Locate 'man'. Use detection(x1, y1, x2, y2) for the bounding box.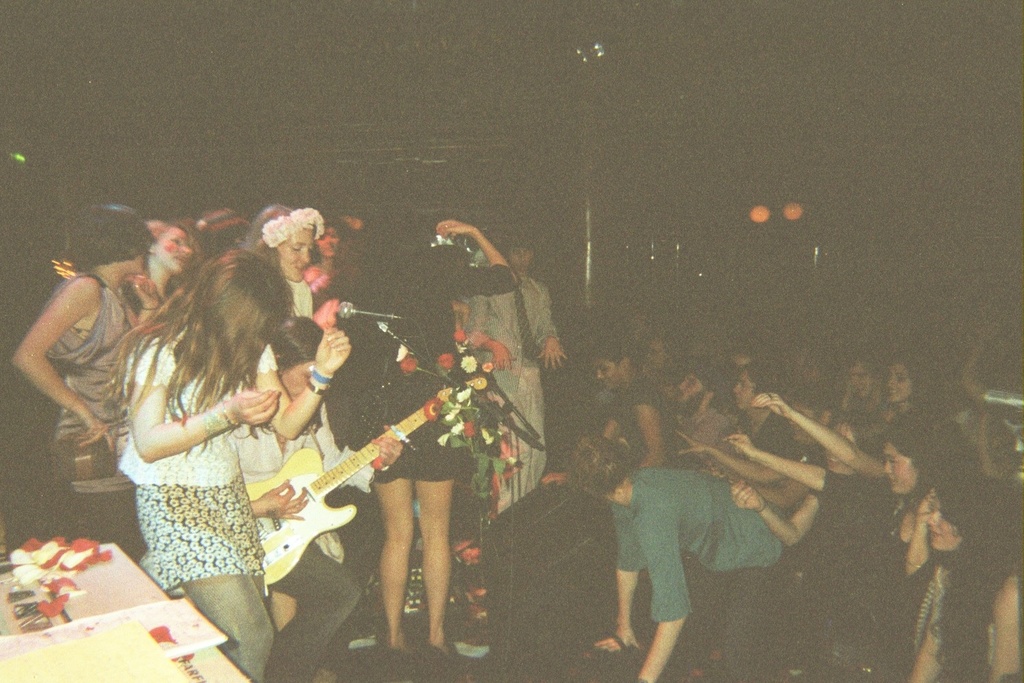
detection(676, 361, 737, 465).
